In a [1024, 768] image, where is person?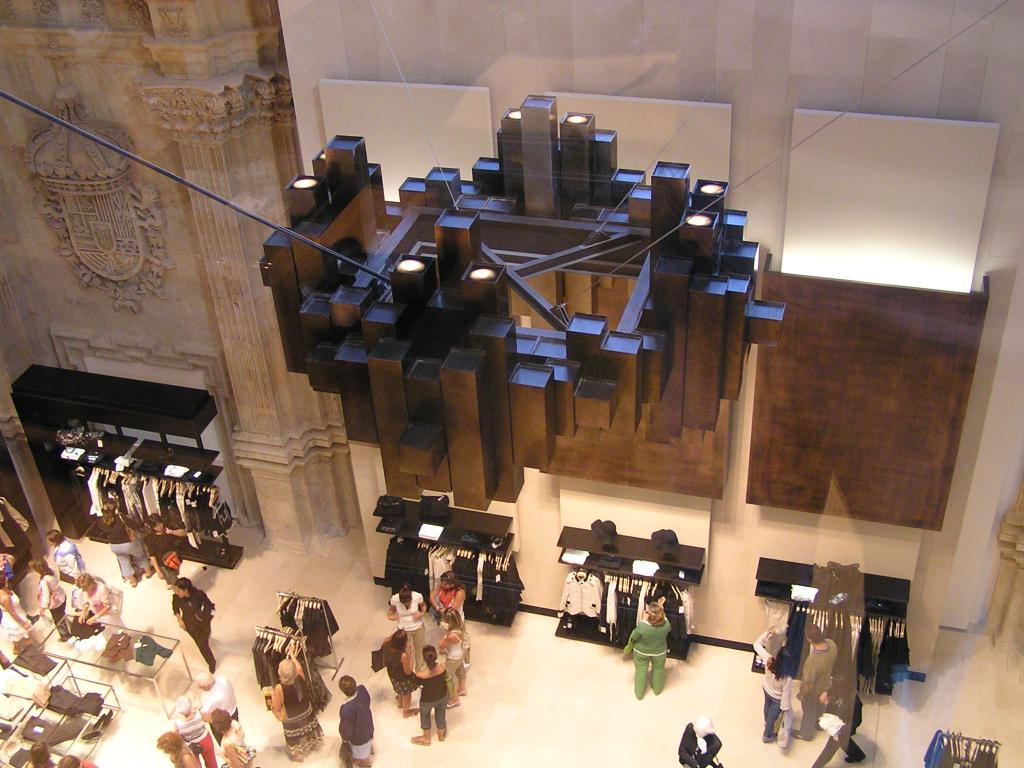
[x1=400, y1=634, x2=453, y2=751].
